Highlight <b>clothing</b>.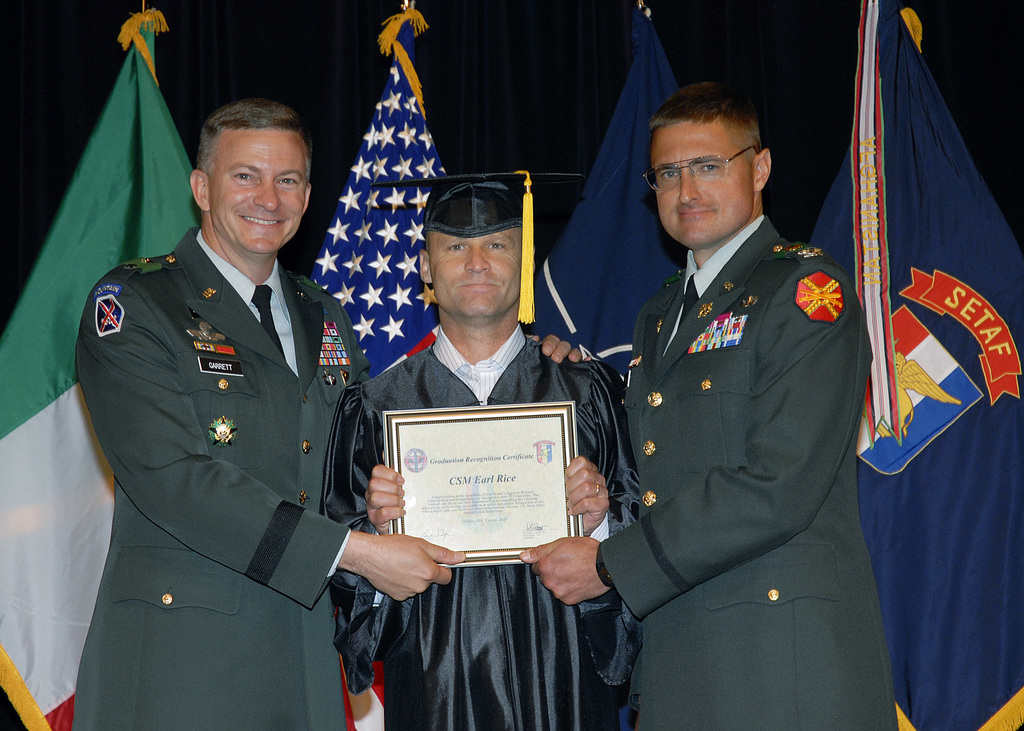
Highlighted region: 321,328,643,730.
